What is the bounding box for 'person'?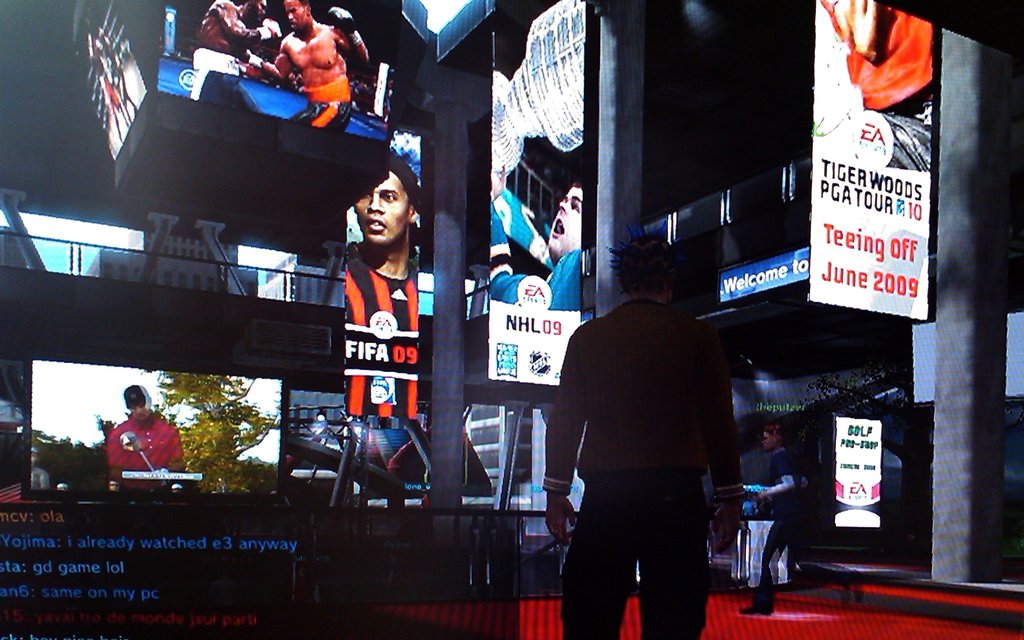
{"x1": 538, "y1": 232, "x2": 746, "y2": 639}.
